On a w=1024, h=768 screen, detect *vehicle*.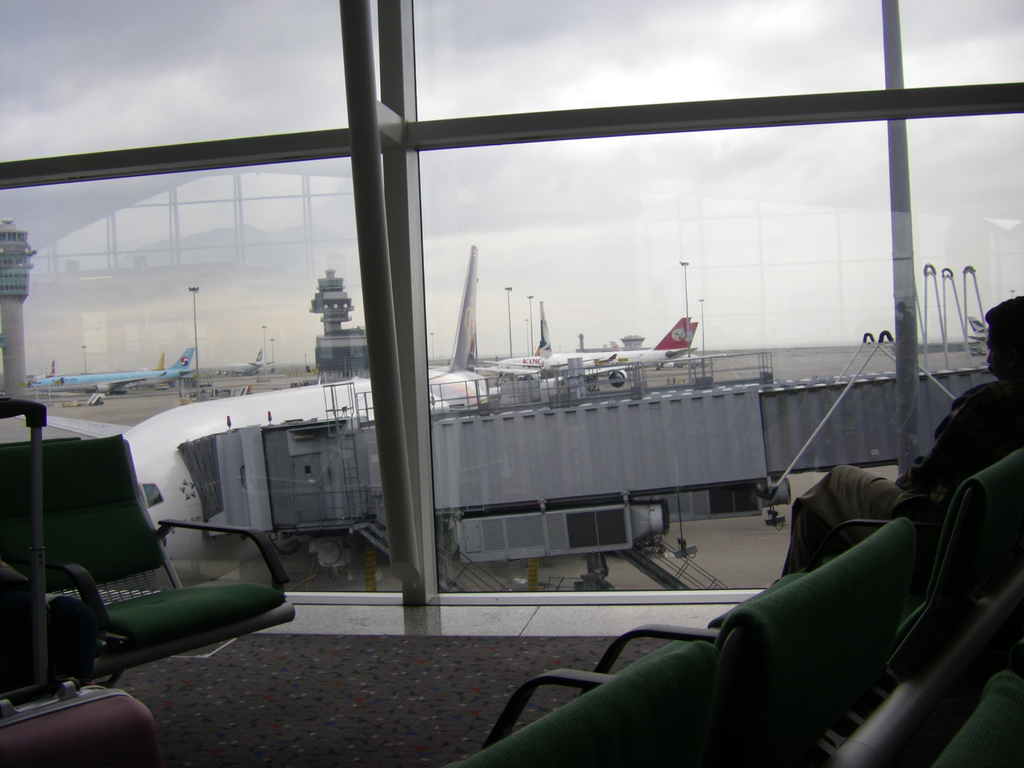
(x1=41, y1=358, x2=60, y2=379).
